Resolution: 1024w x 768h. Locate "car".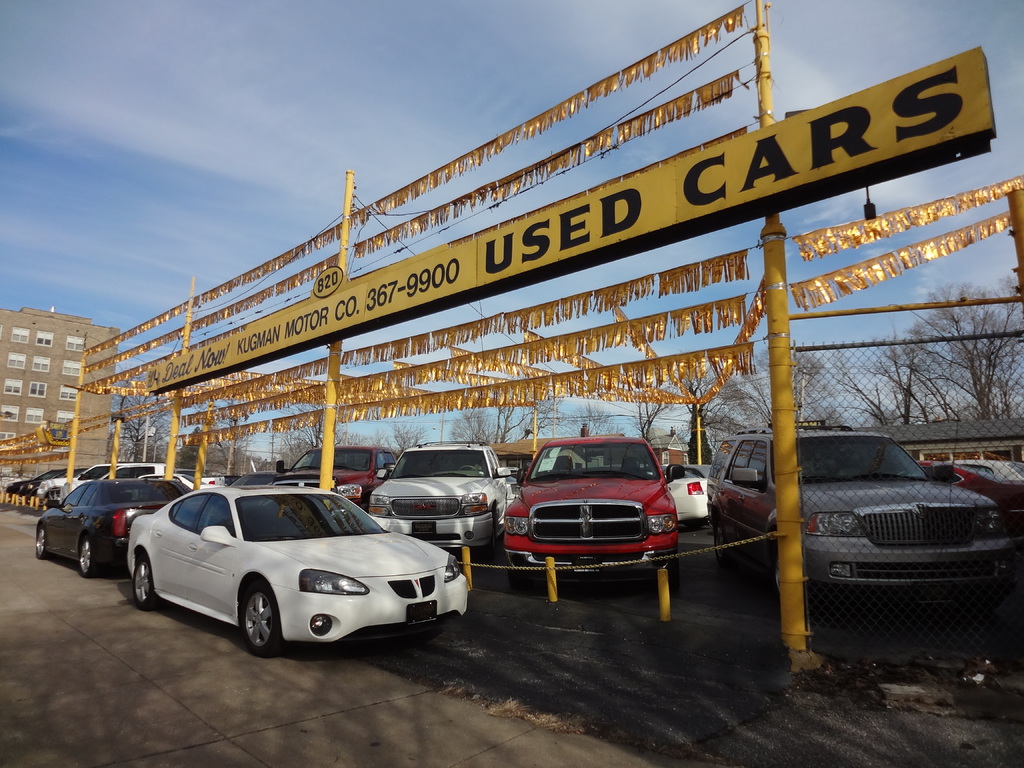
region(709, 419, 1023, 588).
